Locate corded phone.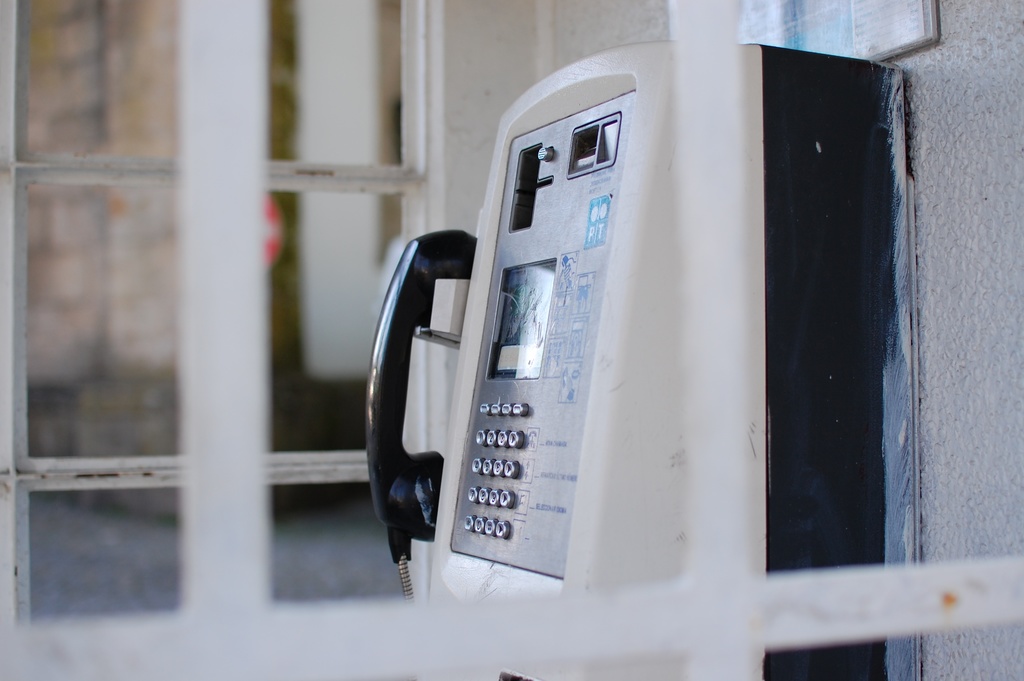
Bounding box: rect(367, 45, 916, 680).
